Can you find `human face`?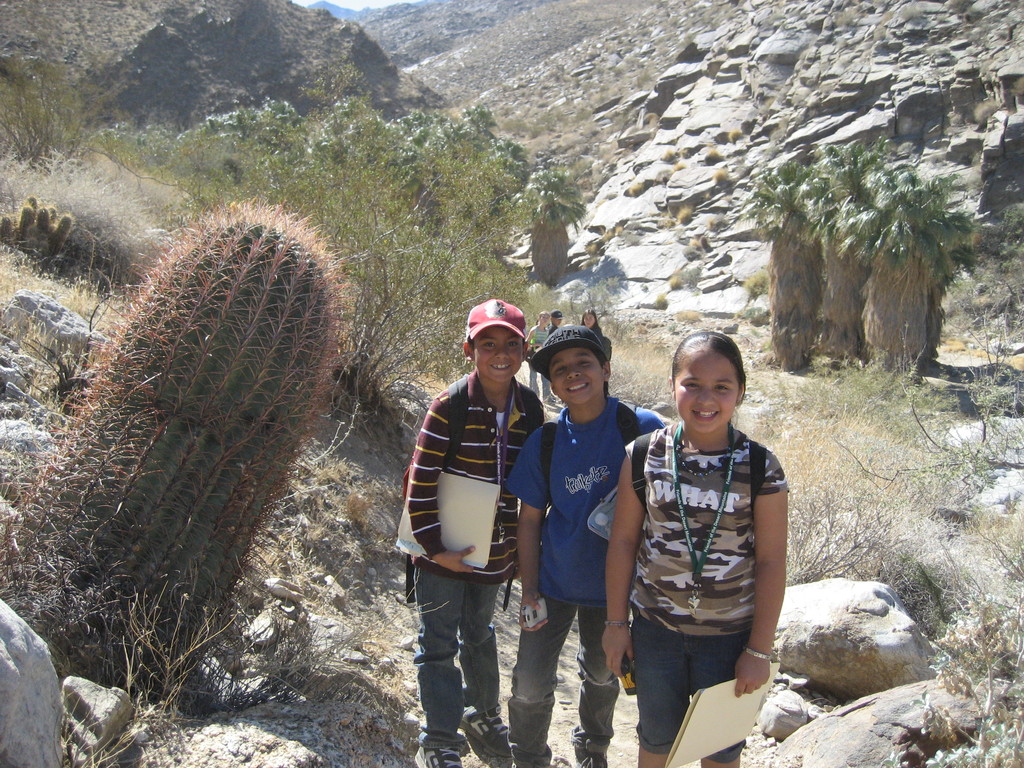
Yes, bounding box: 675 346 742 431.
